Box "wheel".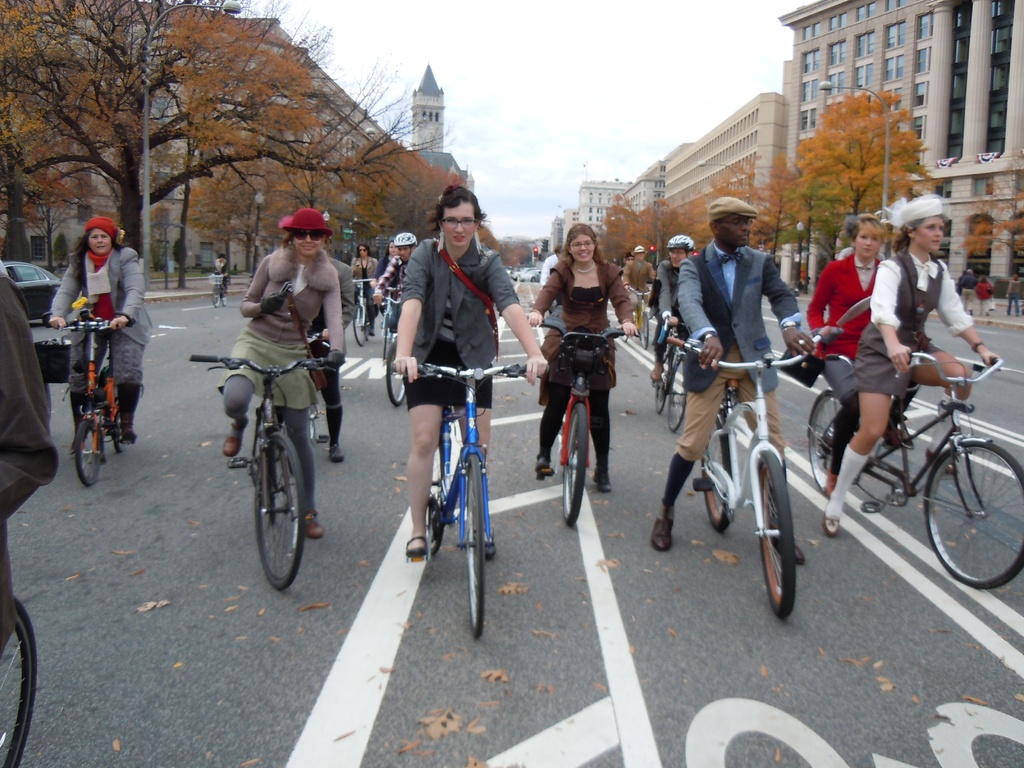
(left=657, top=352, right=668, bottom=415).
